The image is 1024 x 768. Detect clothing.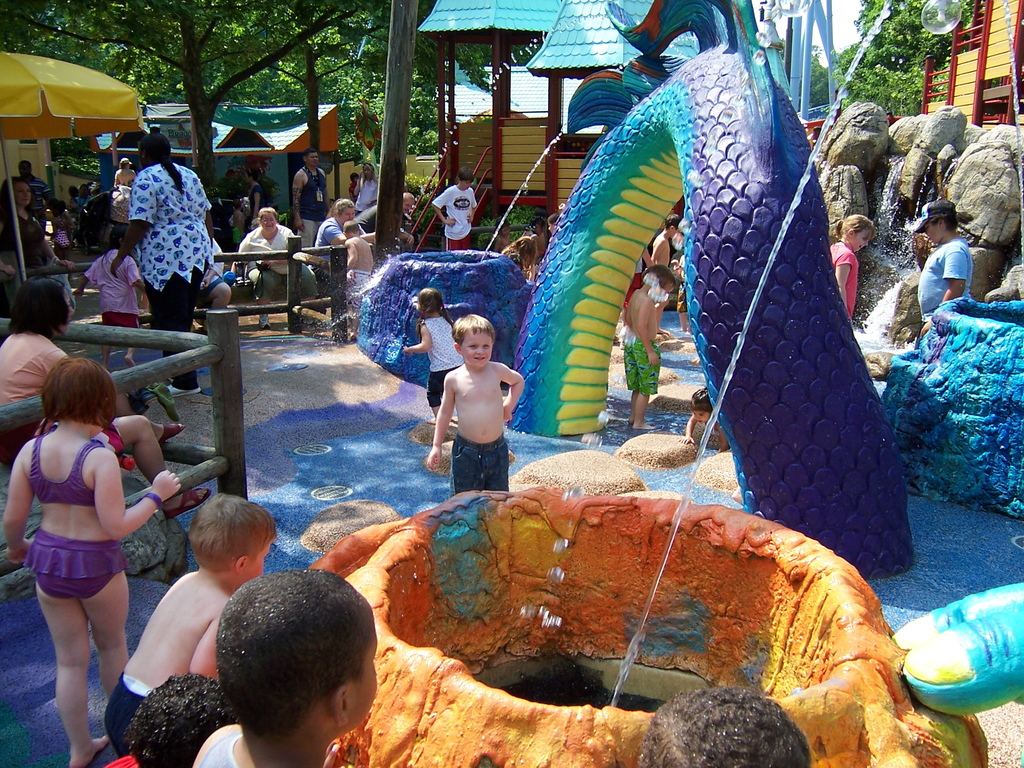
Detection: [left=246, top=184, right=268, bottom=227].
